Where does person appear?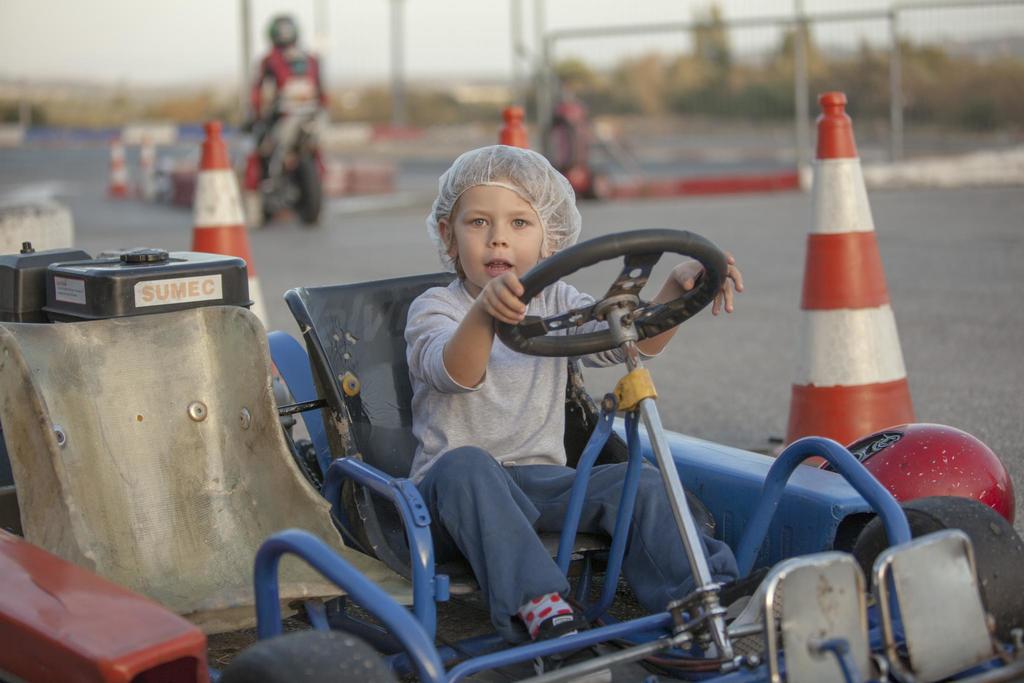
Appears at [left=246, top=13, right=332, bottom=219].
